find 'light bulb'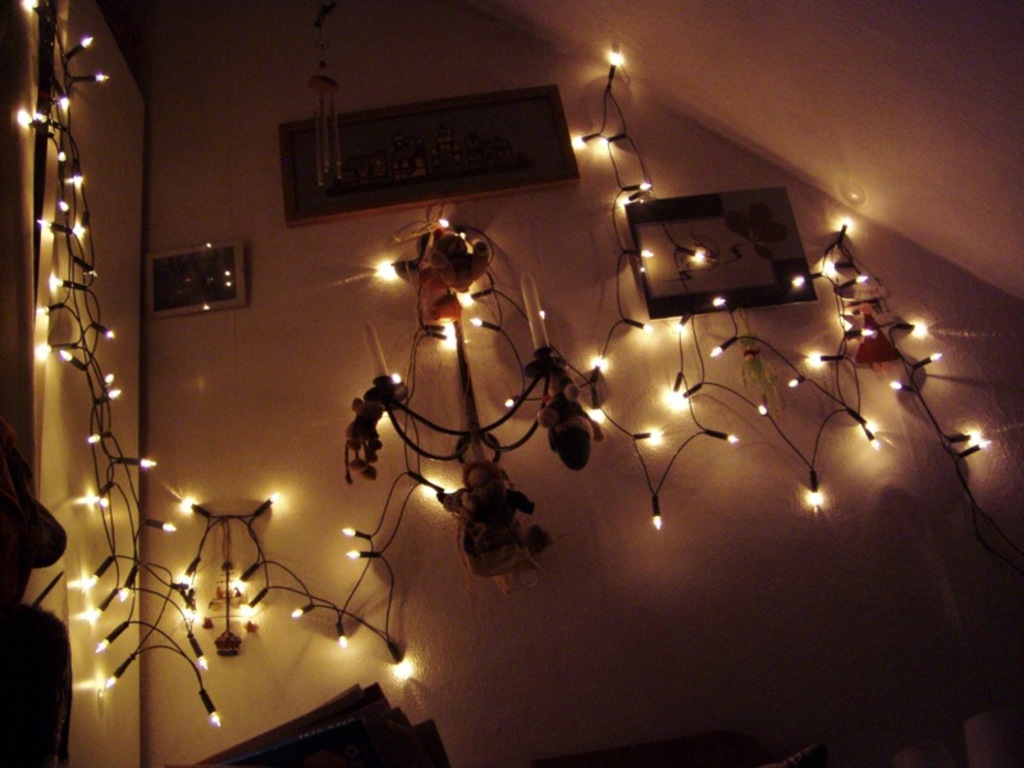
(x1=813, y1=259, x2=833, y2=278)
